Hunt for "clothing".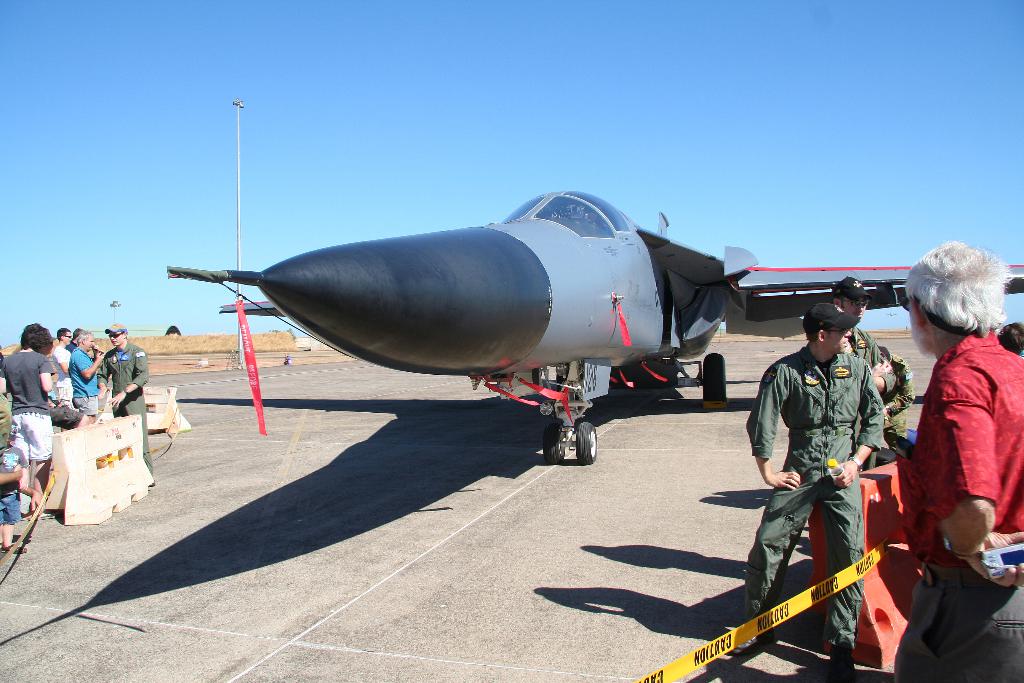
Hunted down at x1=894 y1=304 x2=1011 y2=616.
